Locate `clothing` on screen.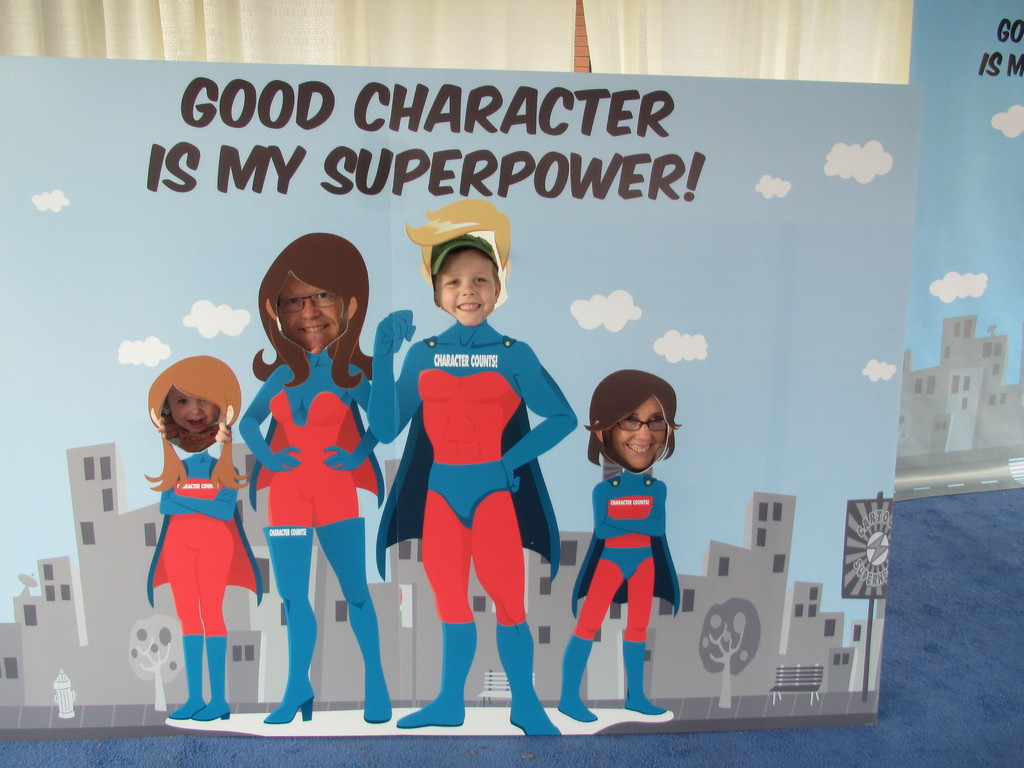
On screen at [143,480,262,641].
